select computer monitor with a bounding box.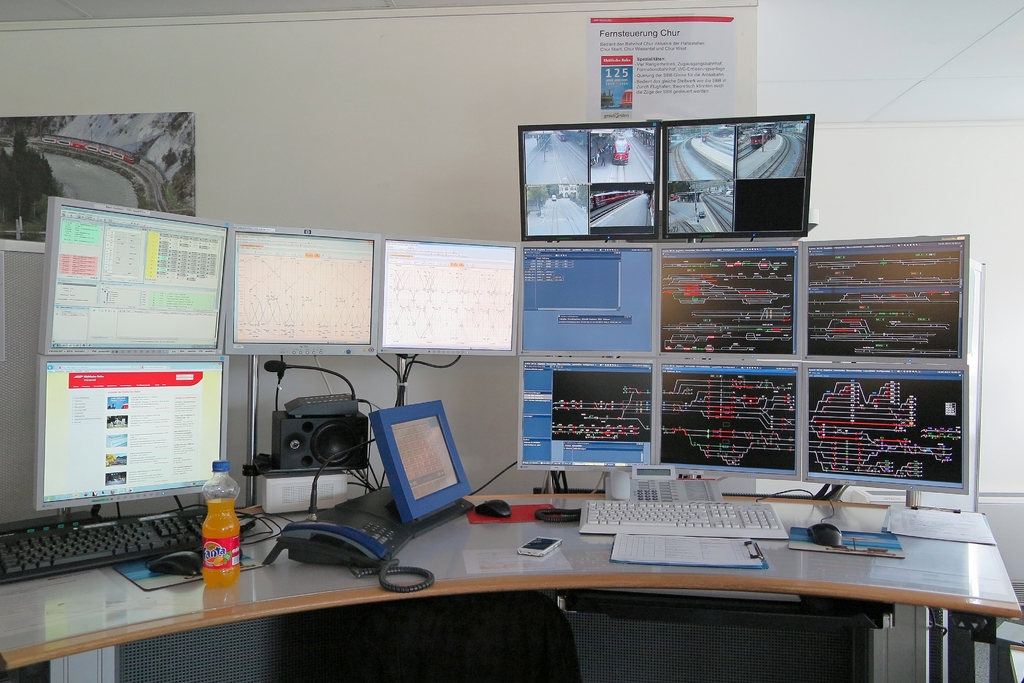
x1=227 y1=226 x2=385 y2=361.
